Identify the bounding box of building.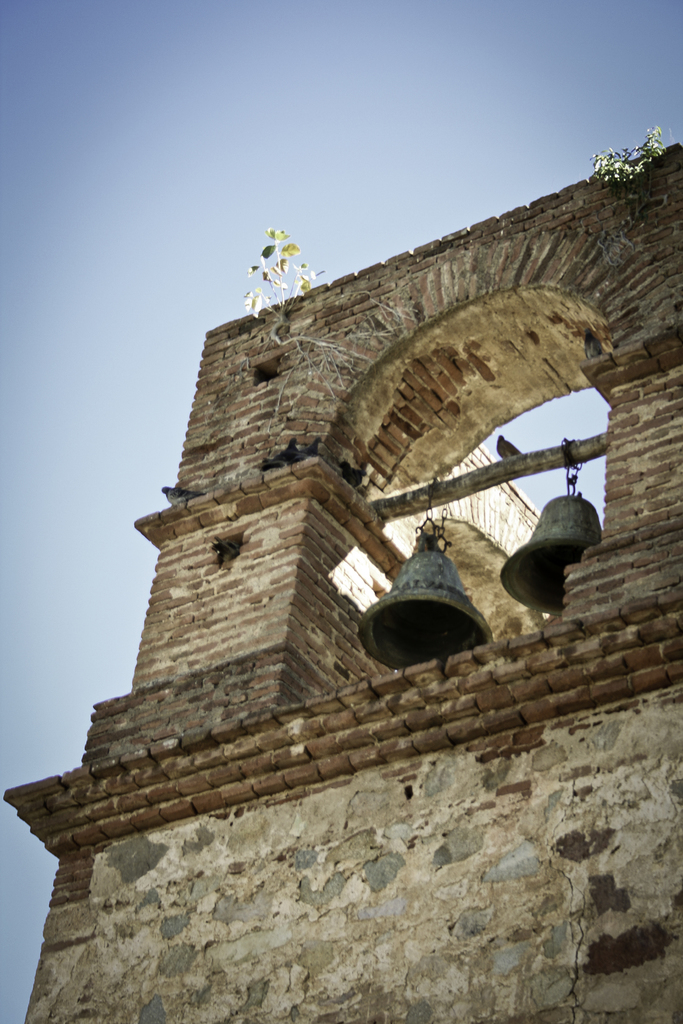
{"x1": 0, "y1": 150, "x2": 682, "y2": 1023}.
